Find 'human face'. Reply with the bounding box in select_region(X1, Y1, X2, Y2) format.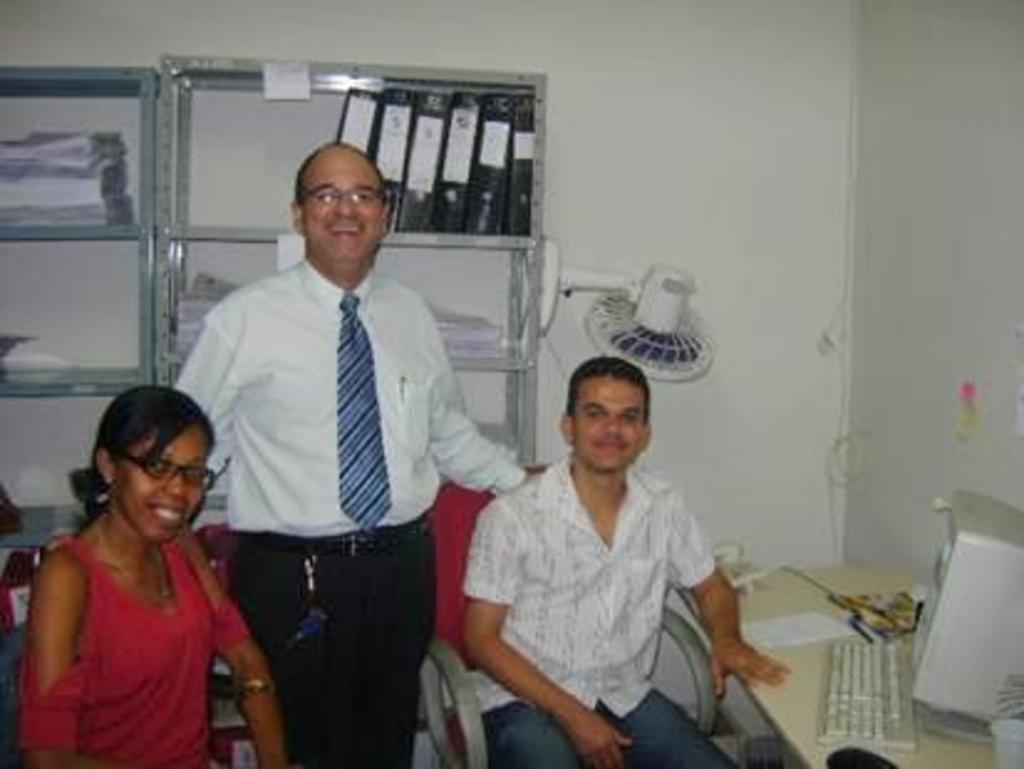
select_region(573, 375, 657, 471).
